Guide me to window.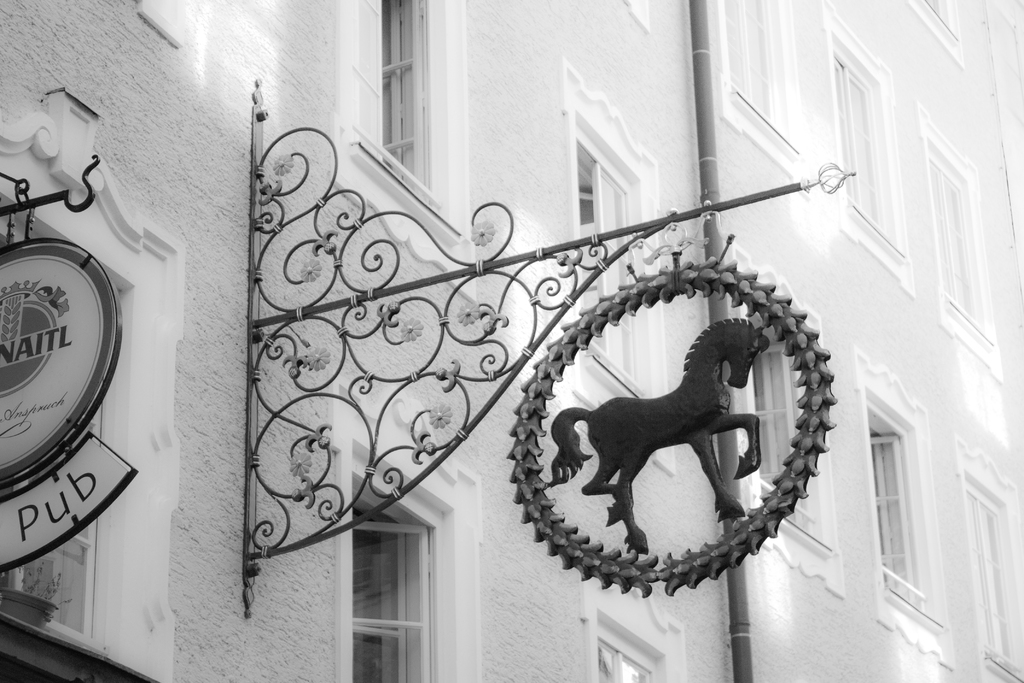
Guidance: 904:0:965:73.
